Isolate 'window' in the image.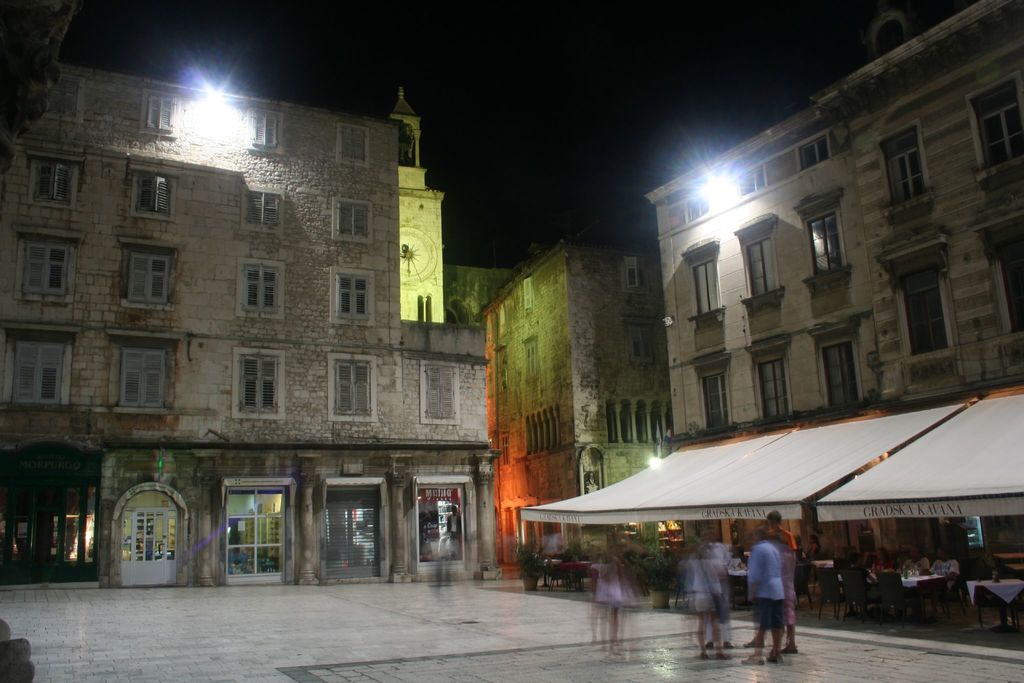
Isolated region: 877, 122, 934, 210.
